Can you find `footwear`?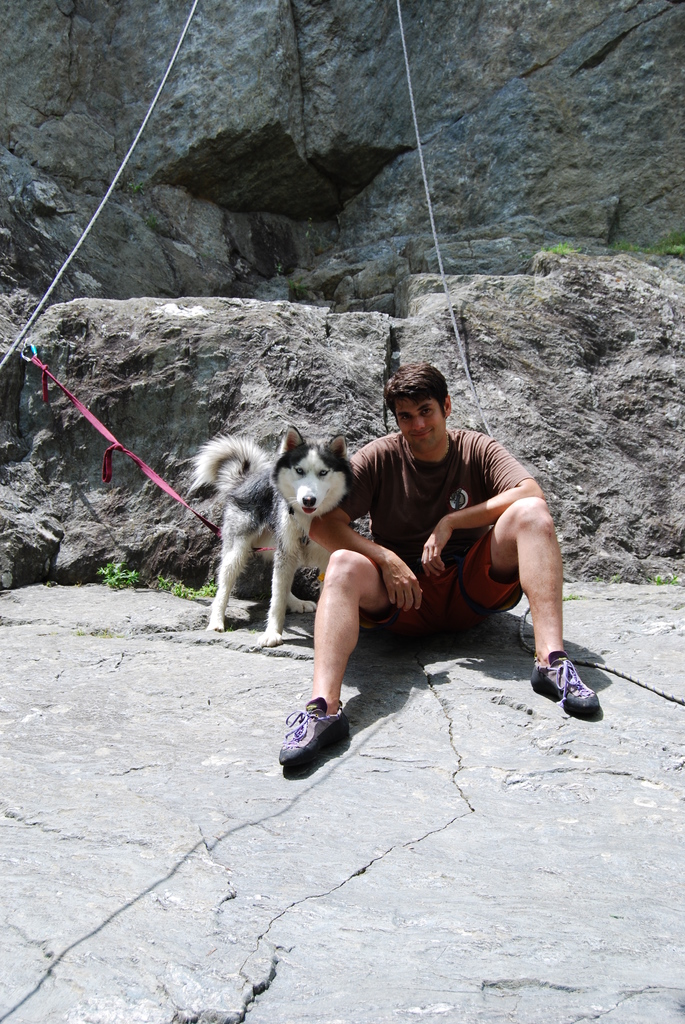
Yes, bounding box: (x1=527, y1=650, x2=601, y2=717).
